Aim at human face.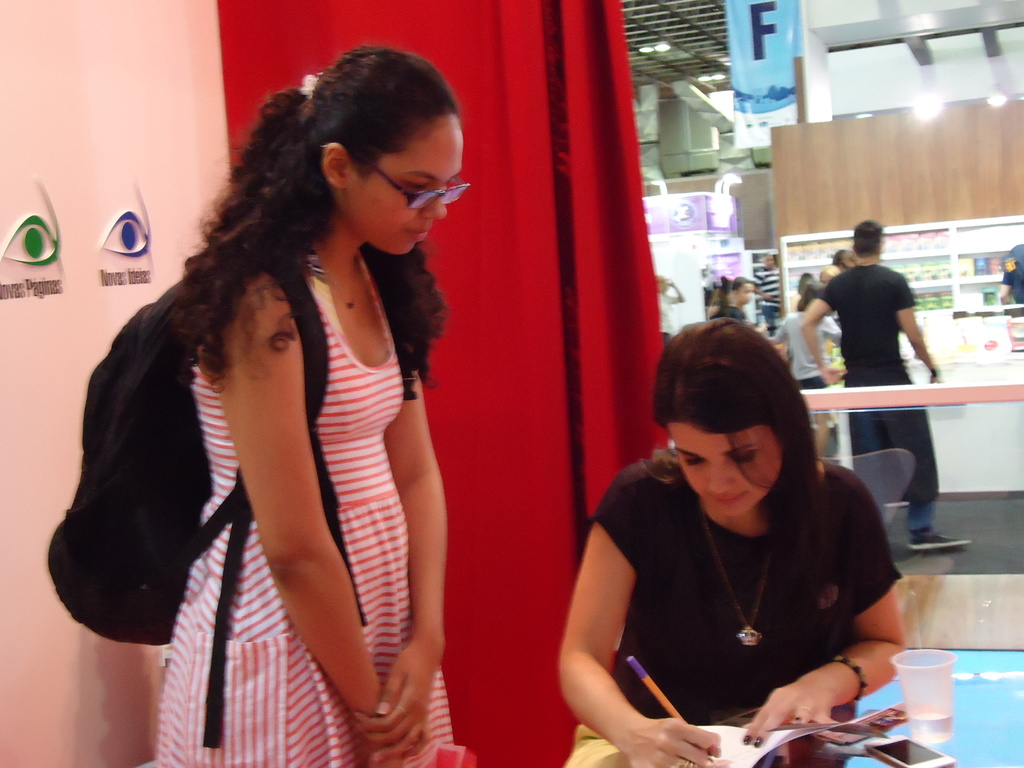
Aimed at <box>676,419,771,526</box>.
